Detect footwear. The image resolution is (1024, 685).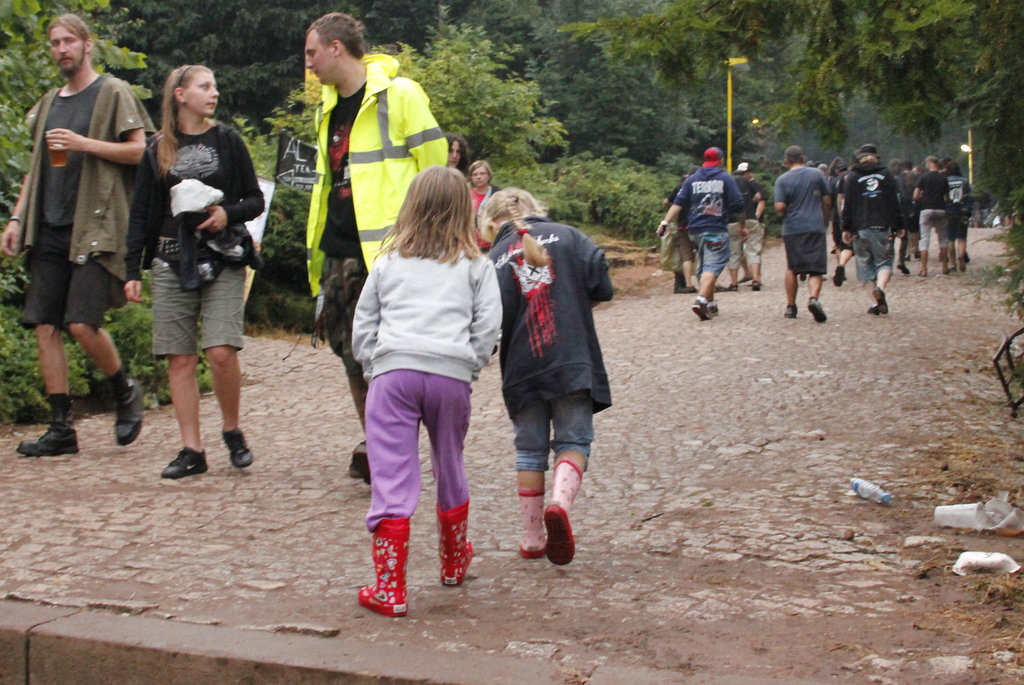
BBox(867, 302, 880, 316).
